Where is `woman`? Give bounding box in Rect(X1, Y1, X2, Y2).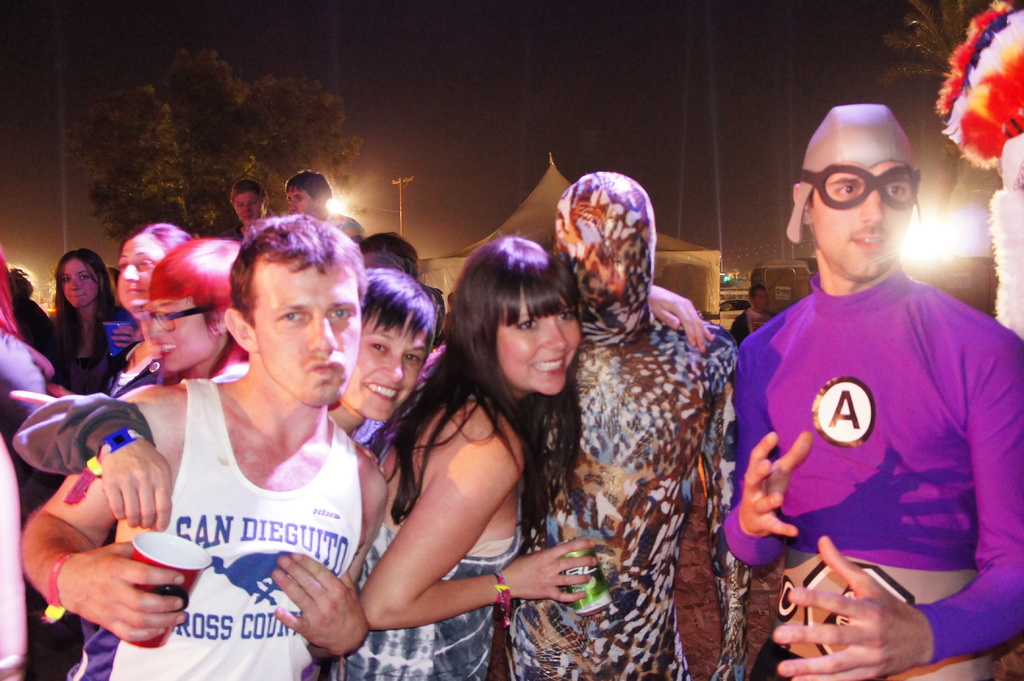
Rect(35, 240, 114, 394).
